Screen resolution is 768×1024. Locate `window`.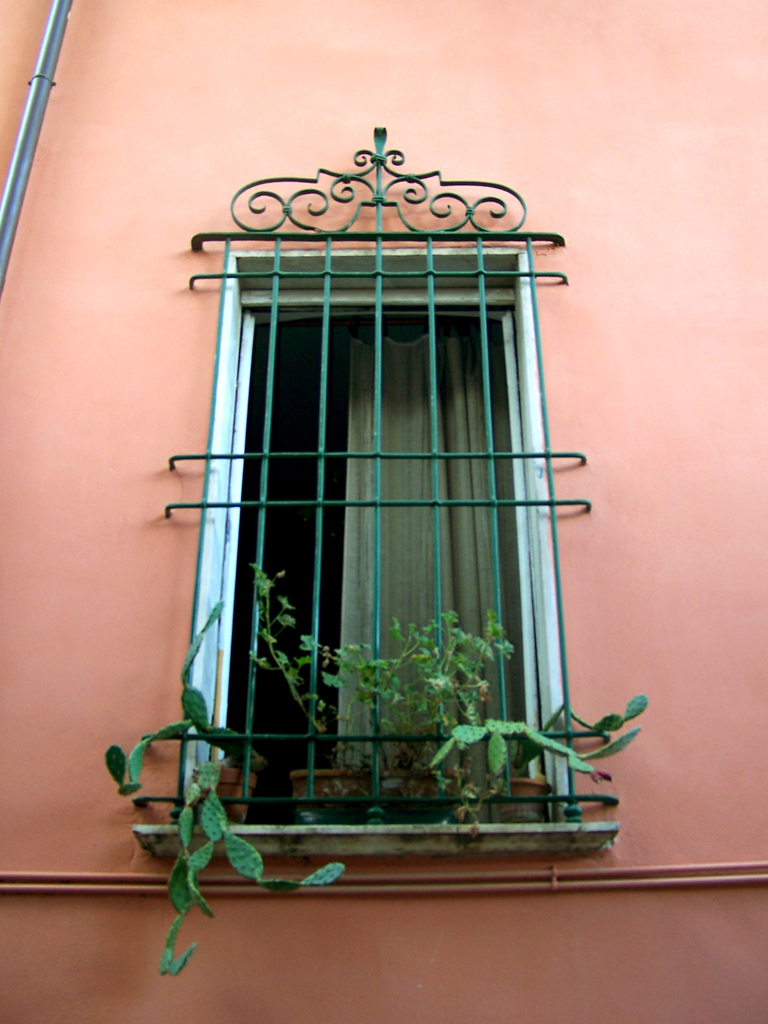
BBox(174, 246, 577, 827).
